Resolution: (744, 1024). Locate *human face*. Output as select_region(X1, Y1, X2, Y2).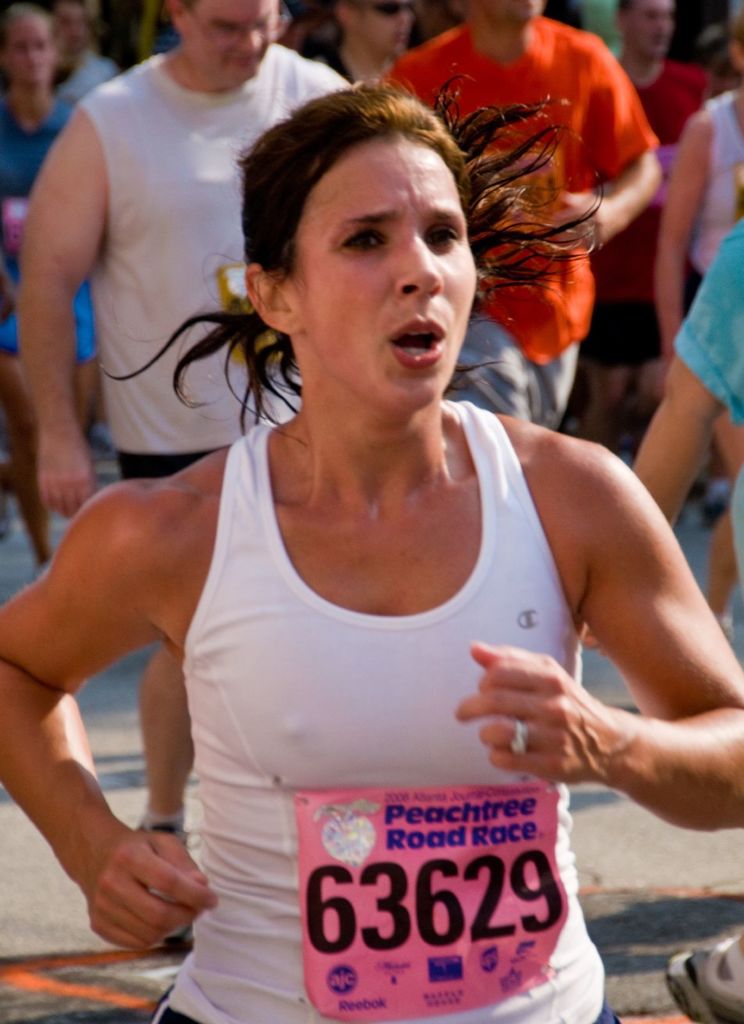
select_region(8, 15, 55, 86).
